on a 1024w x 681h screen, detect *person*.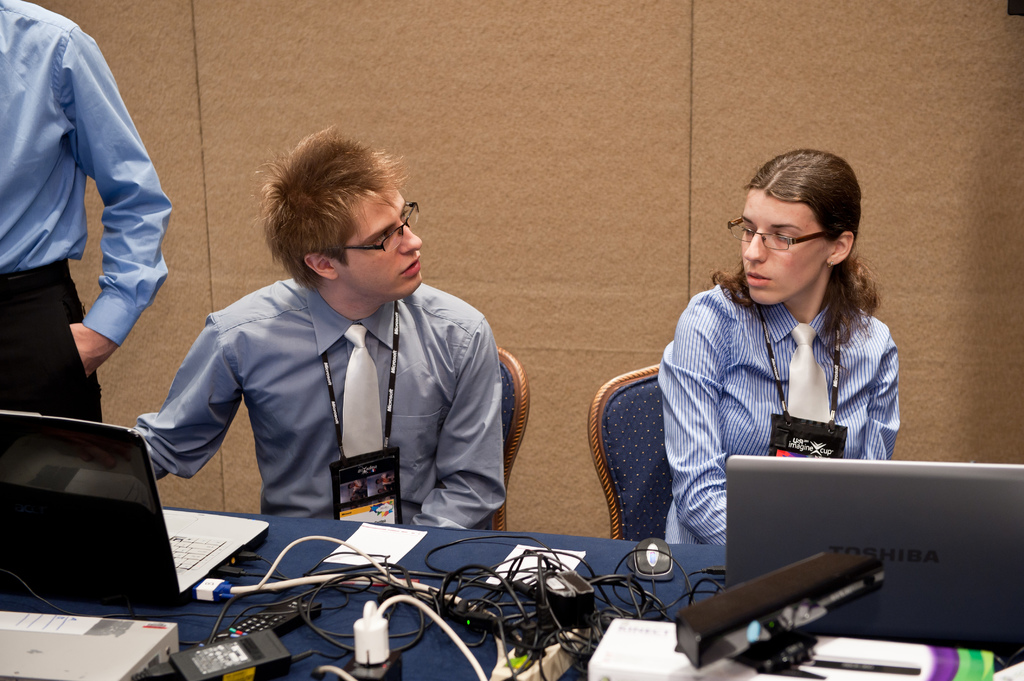
125/124/509/530.
